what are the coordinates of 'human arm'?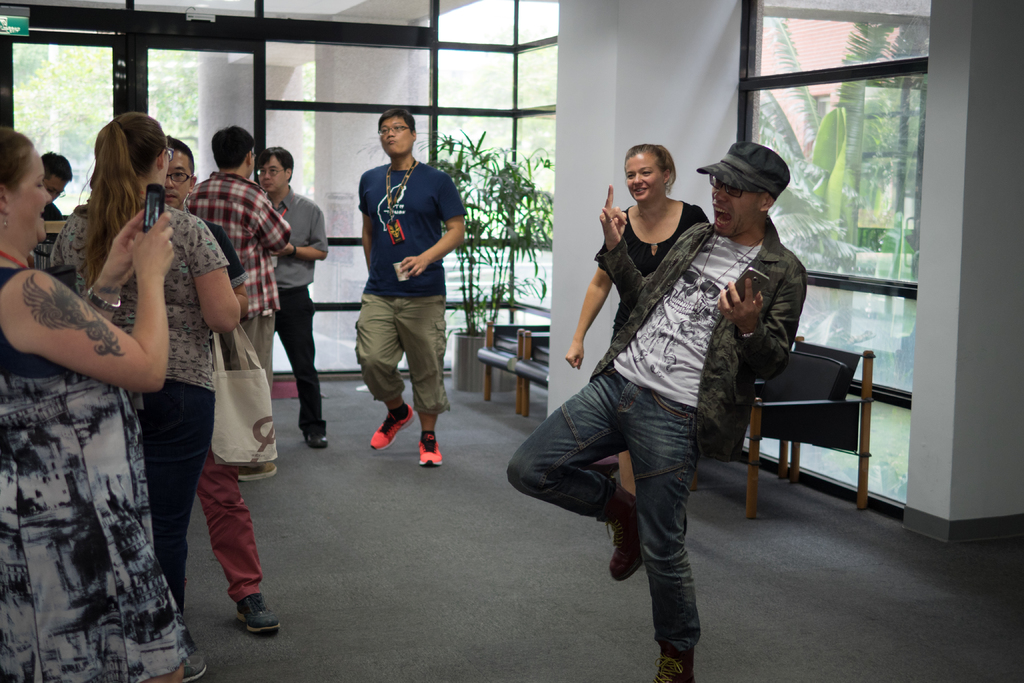
x1=220, y1=237, x2=248, y2=320.
